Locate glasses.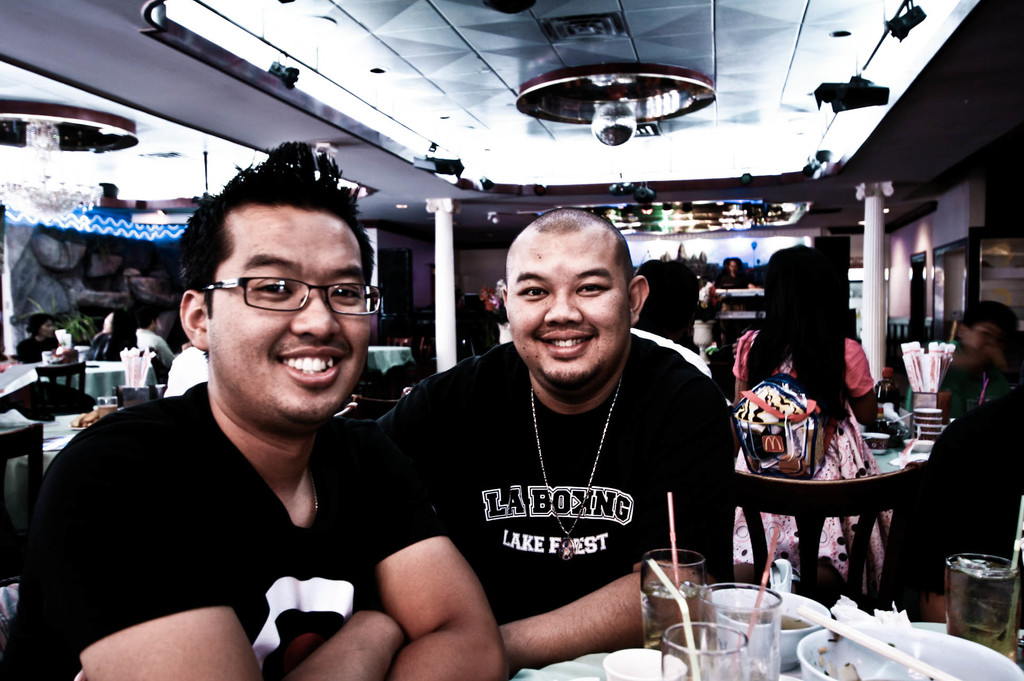
Bounding box: bbox=(182, 257, 360, 321).
